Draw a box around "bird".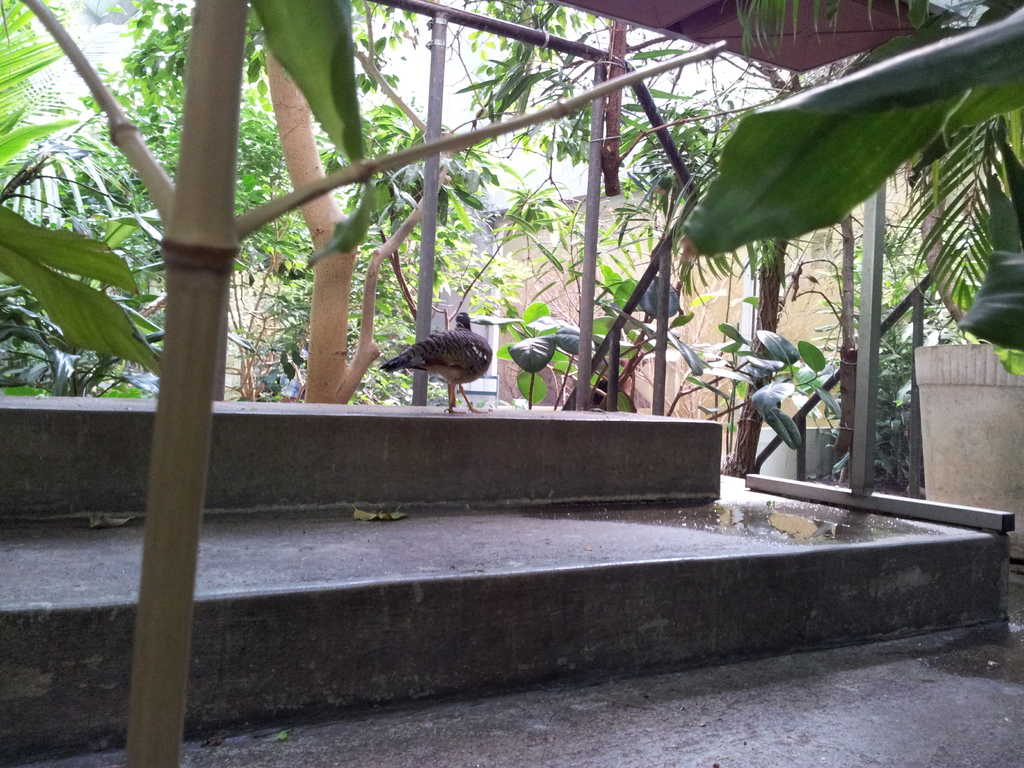
rect(379, 300, 504, 409).
